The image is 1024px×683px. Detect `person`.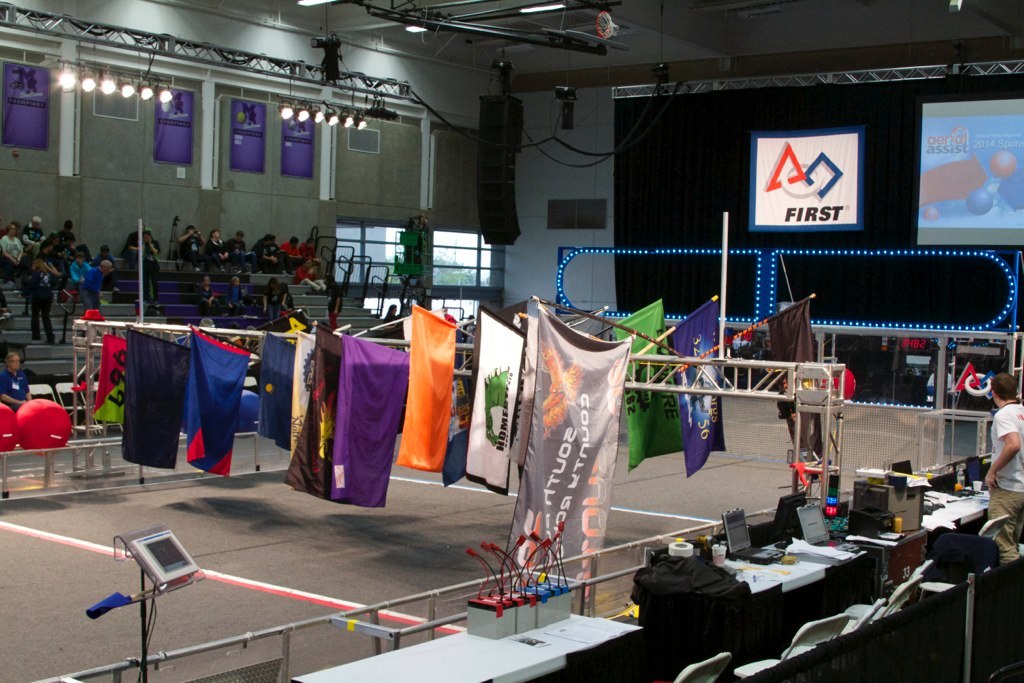
Detection: rect(980, 367, 1023, 572).
